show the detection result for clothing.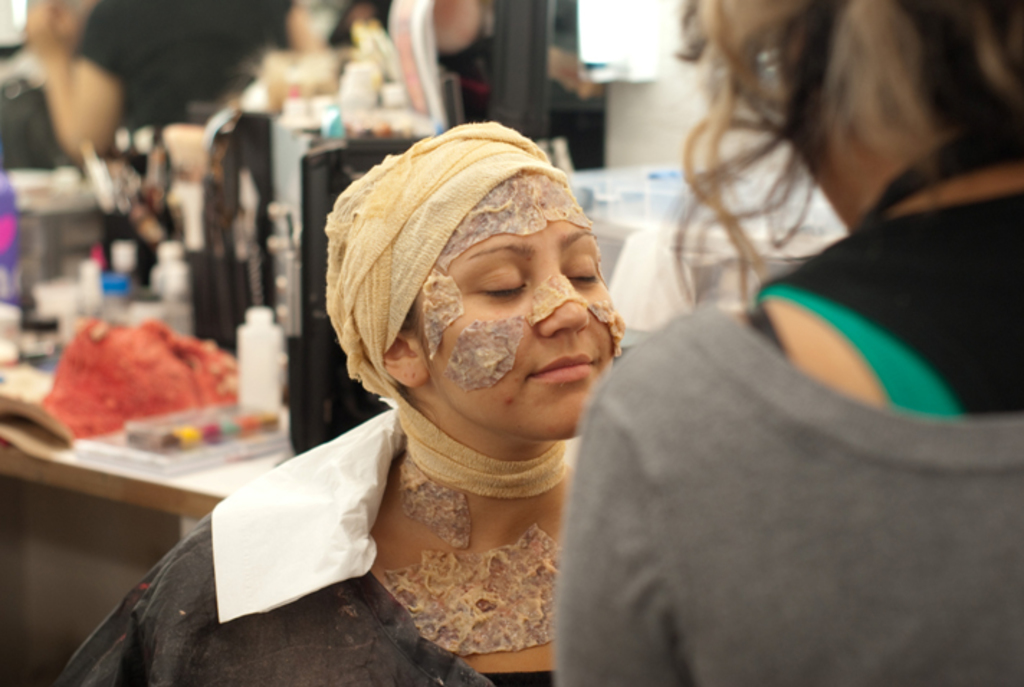
{"x1": 65, "y1": 400, "x2": 557, "y2": 686}.
